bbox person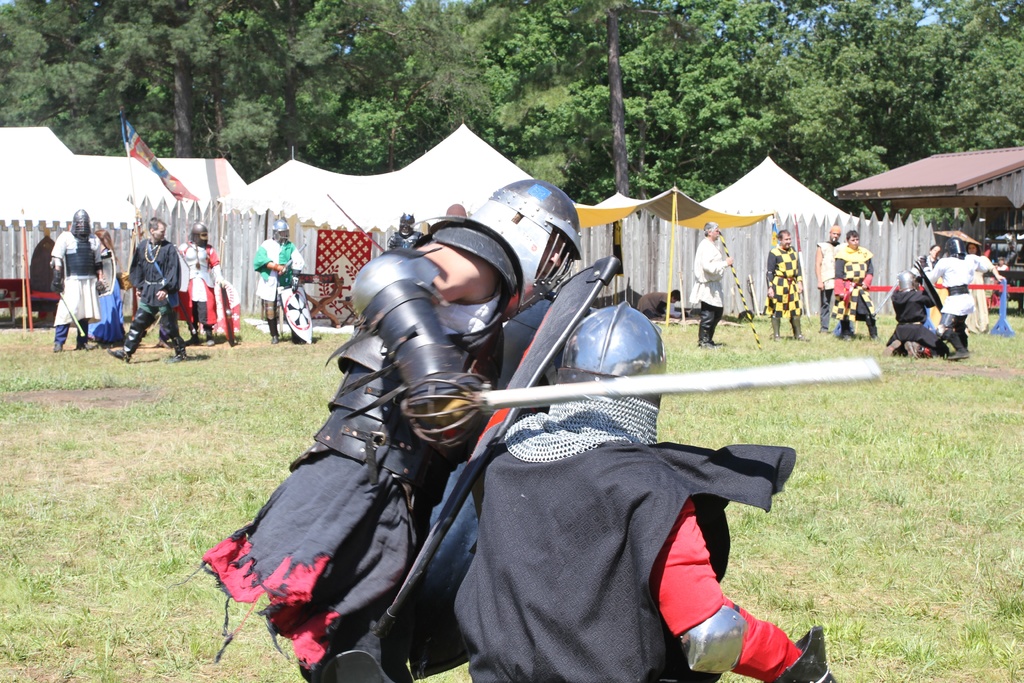
box(817, 227, 842, 329)
